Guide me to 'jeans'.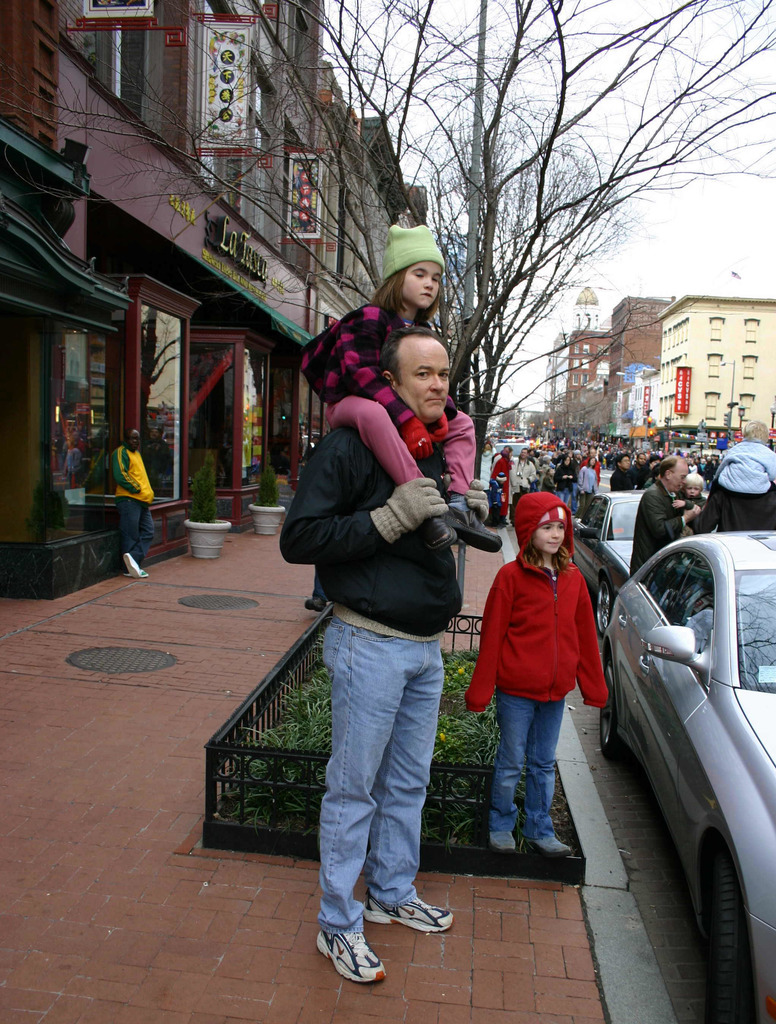
Guidance: bbox=(328, 609, 440, 931).
